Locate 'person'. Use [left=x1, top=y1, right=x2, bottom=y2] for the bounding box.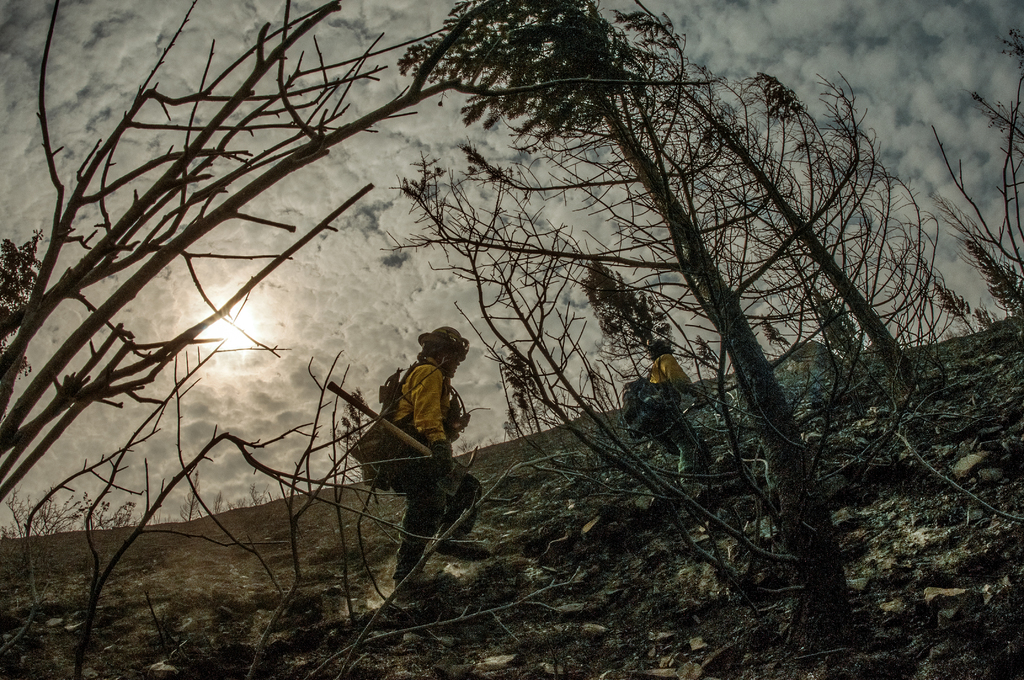
[left=392, top=331, right=498, bottom=594].
